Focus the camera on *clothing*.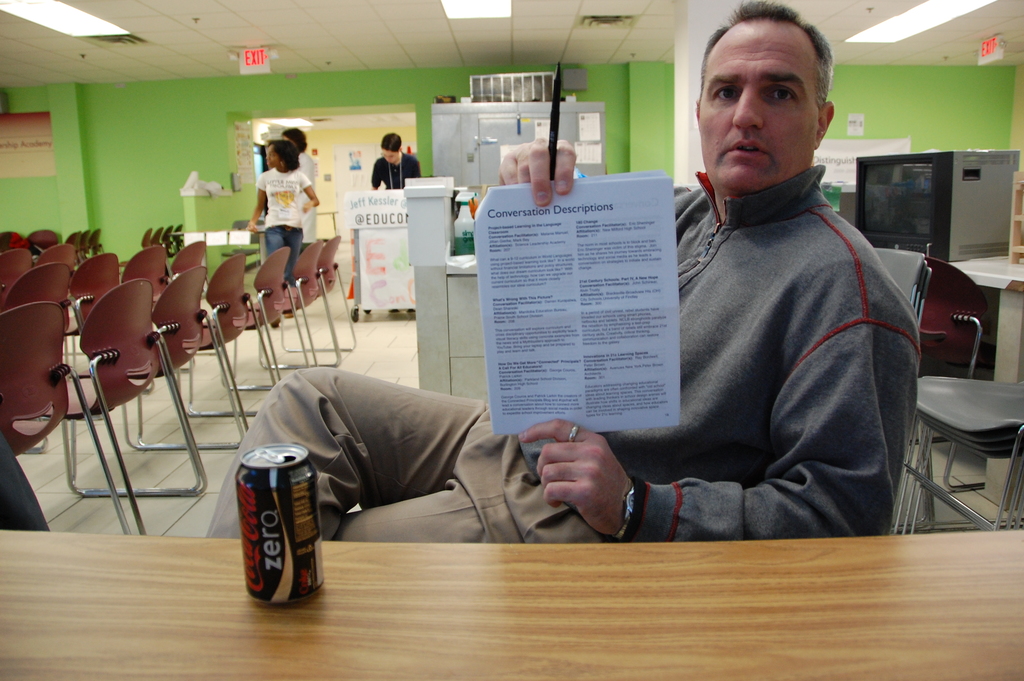
Focus region: l=256, t=168, r=317, b=288.
